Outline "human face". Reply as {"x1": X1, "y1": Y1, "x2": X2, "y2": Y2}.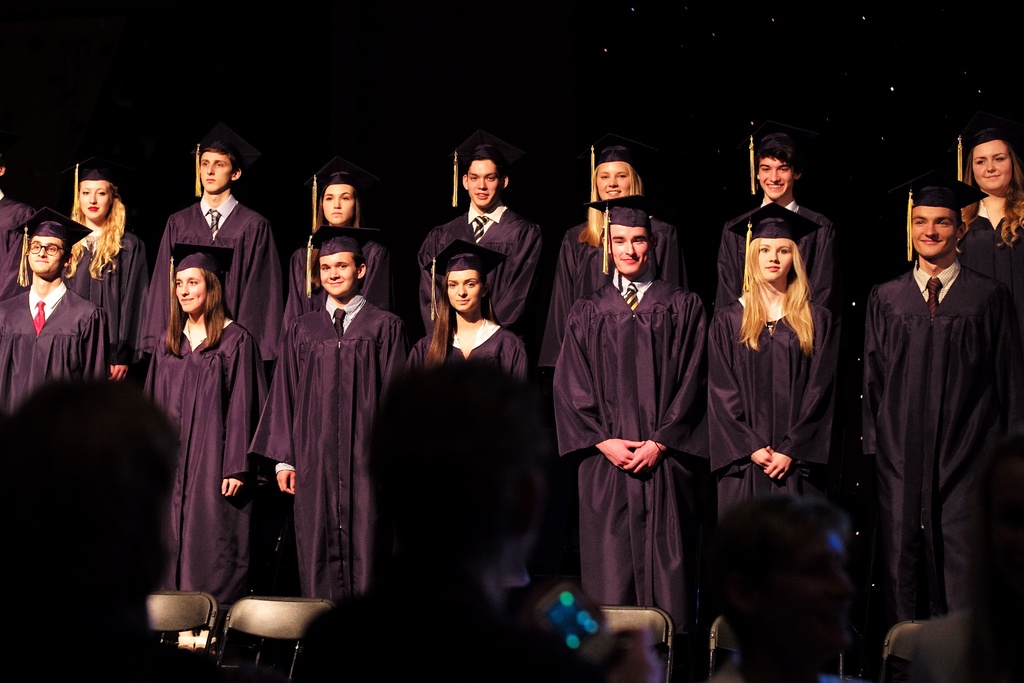
{"x1": 756, "y1": 236, "x2": 792, "y2": 279}.
